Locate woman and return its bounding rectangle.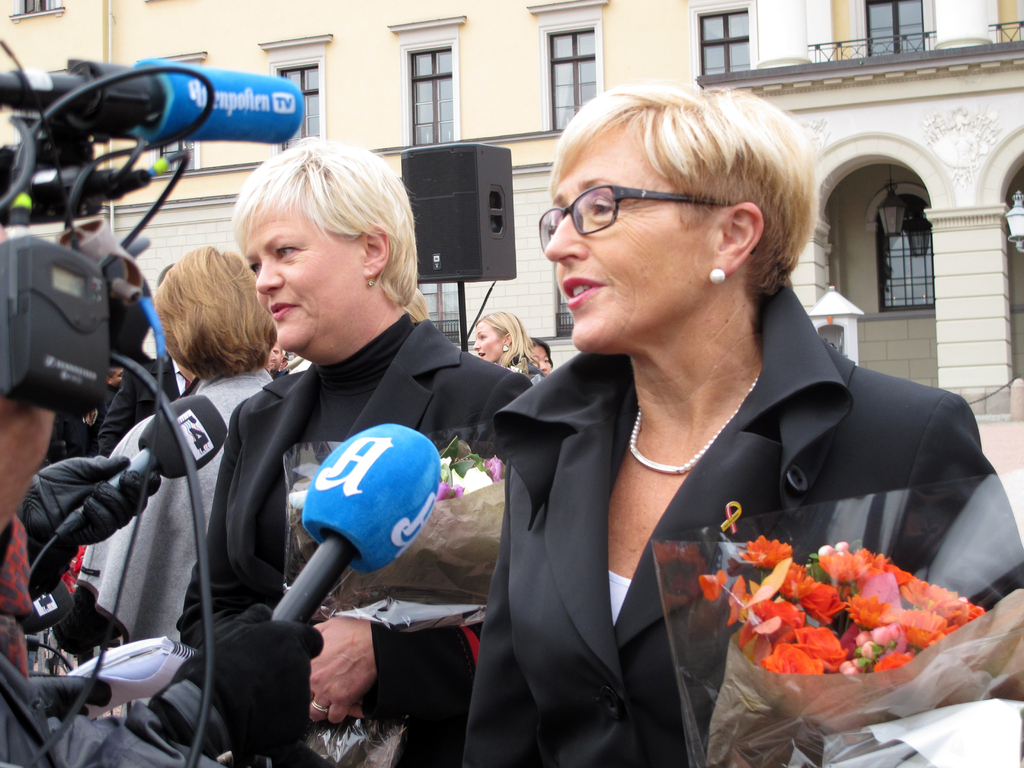
{"left": 527, "top": 335, "right": 552, "bottom": 379}.
